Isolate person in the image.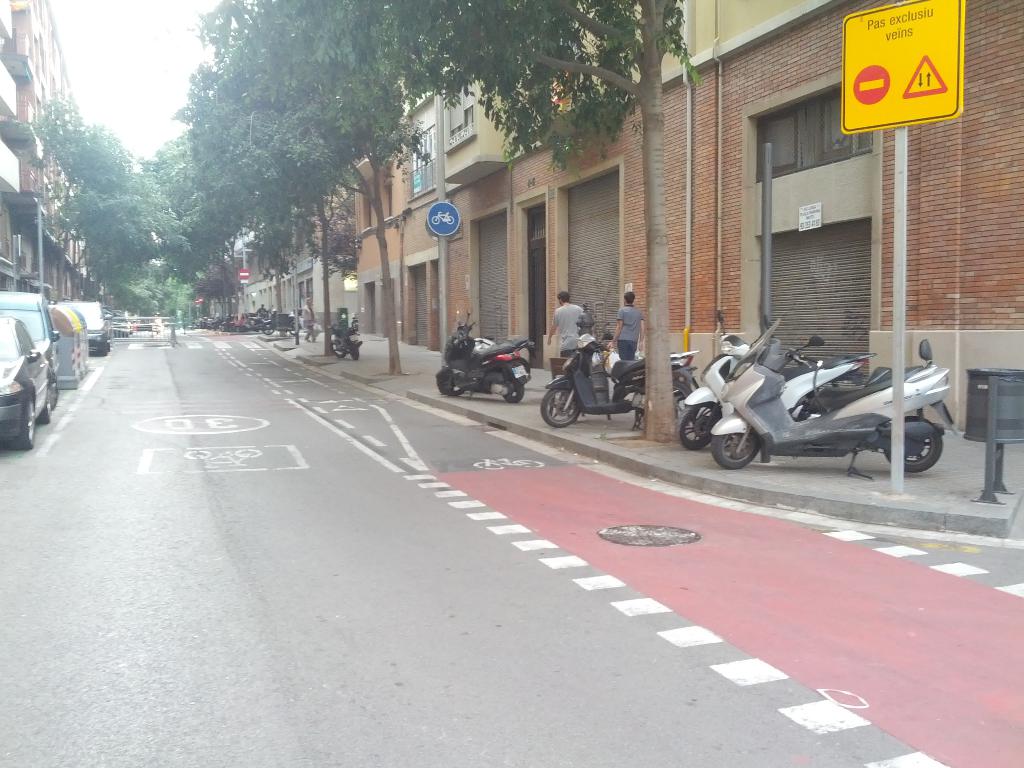
Isolated region: (596,289,650,364).
